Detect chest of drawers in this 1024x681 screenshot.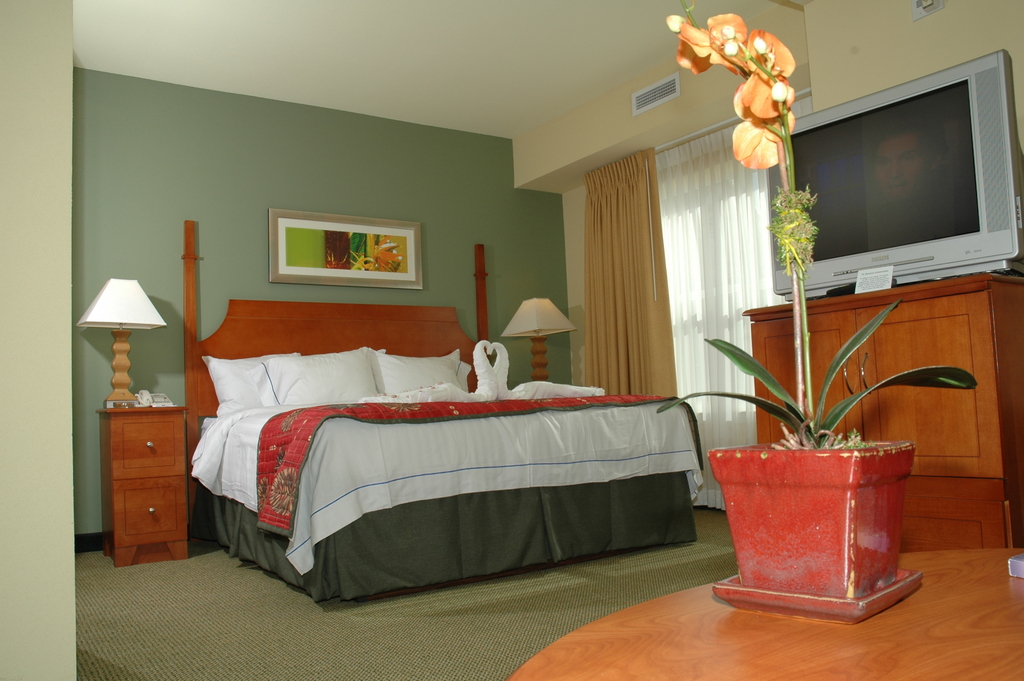
Detection: pyautogui.locateOnScreen(96, 407, 184, 564).
